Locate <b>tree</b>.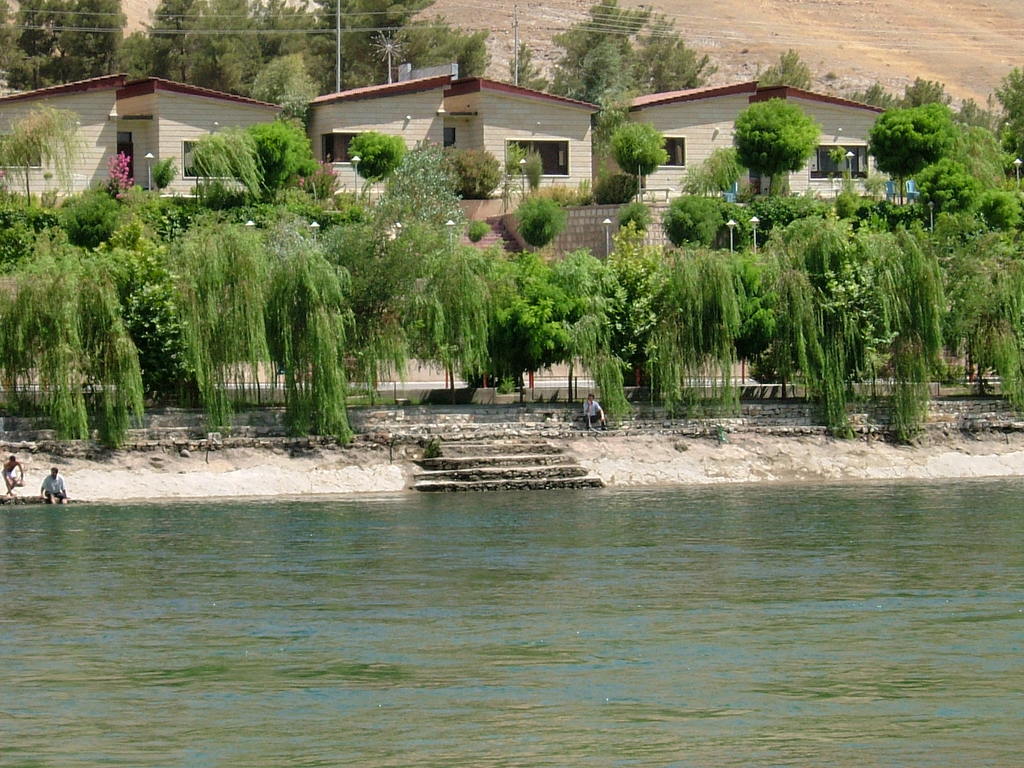
Bounding box: (left=730, top=86, right=822, bottom=209).
